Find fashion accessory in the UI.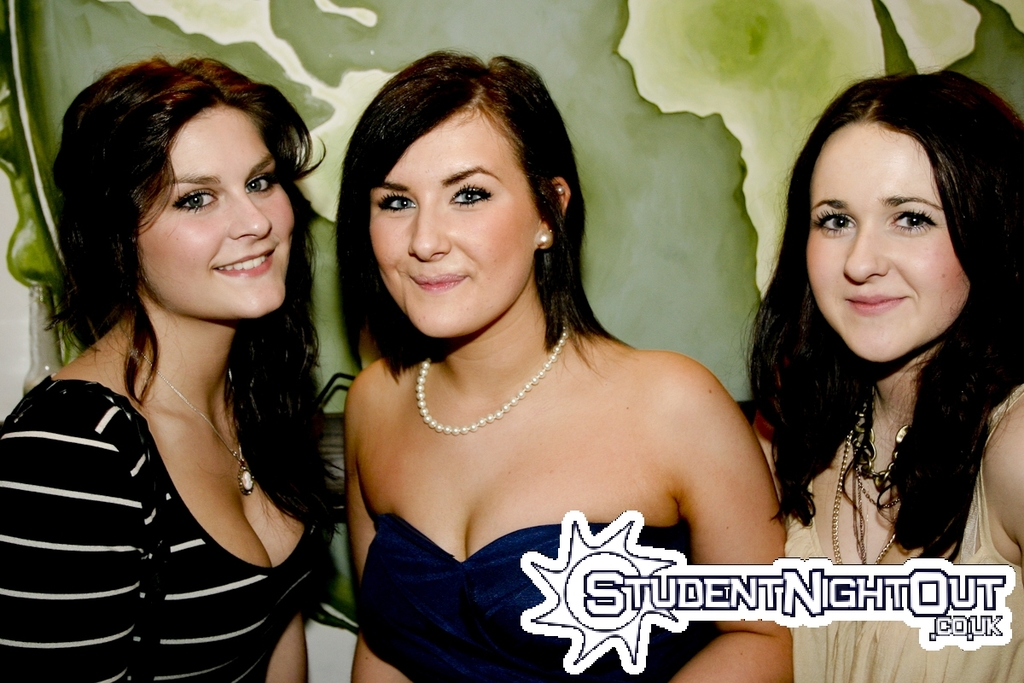
UI element at left=849, top=380, right=910, bottom=484.
